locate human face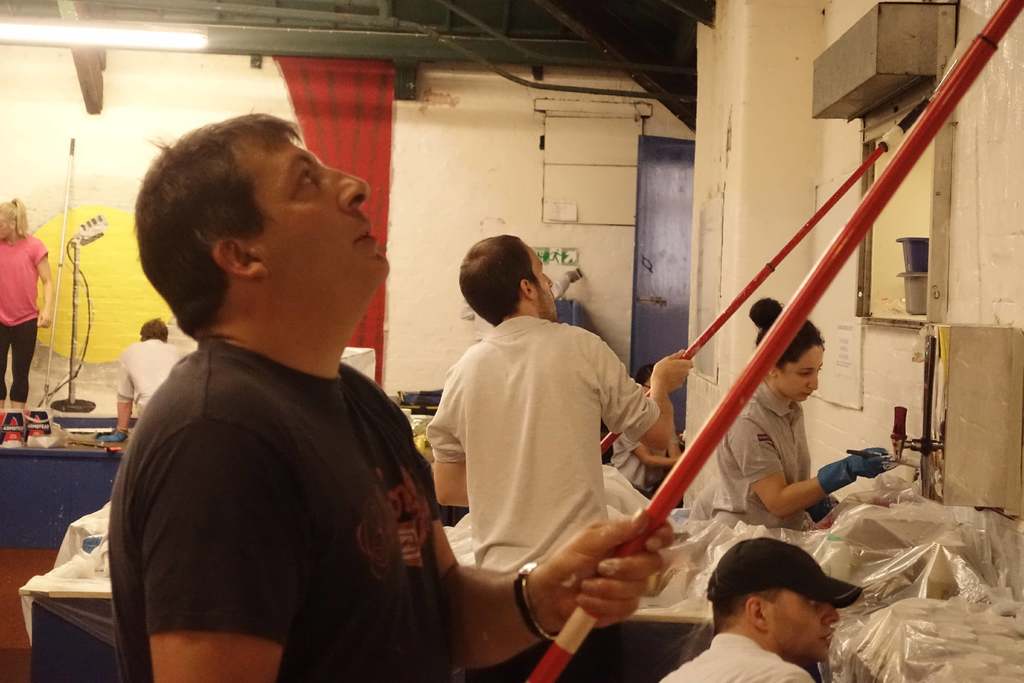
l=243, t=134, r=389, b=283
